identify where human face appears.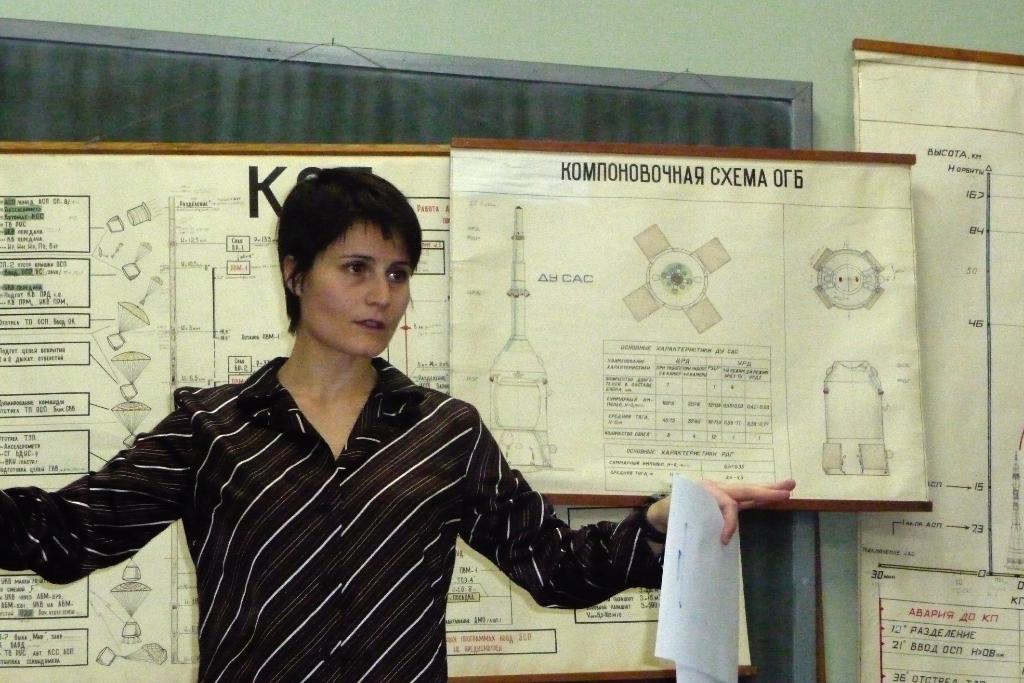
Appears at (x1=304, y1=223, x2=409, y2=353).
